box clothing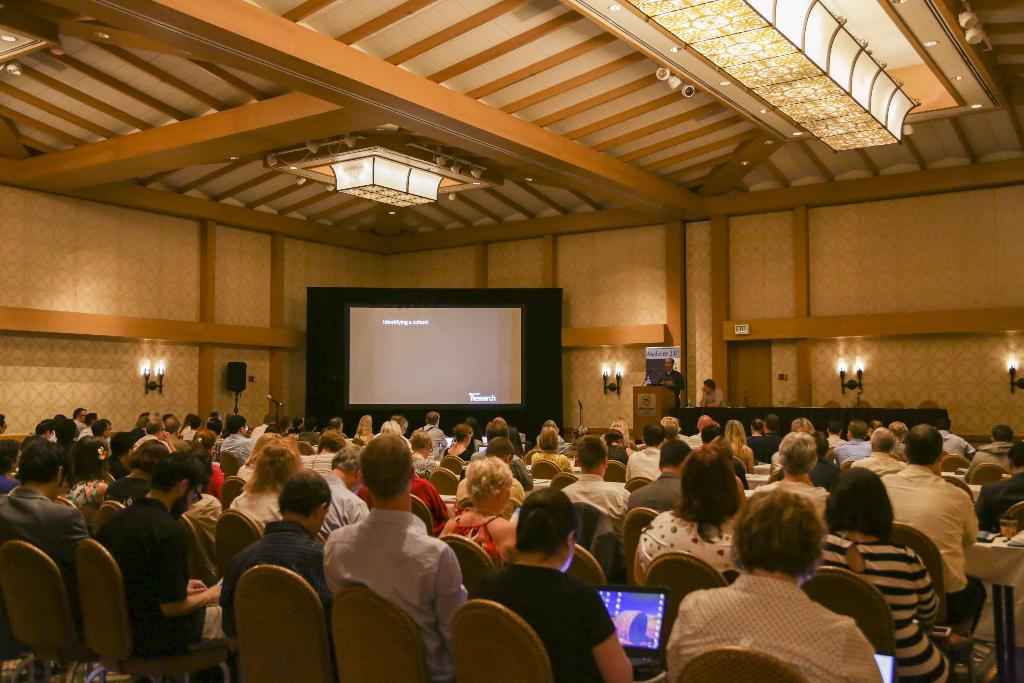
(757, 475, 838, 539)
